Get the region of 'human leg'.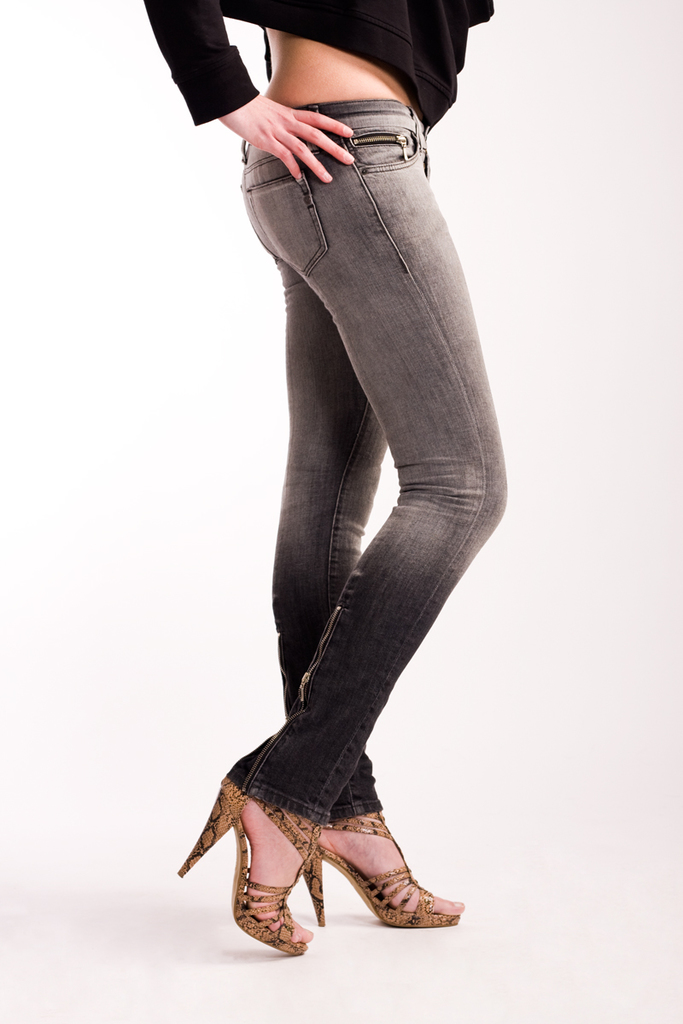
<box>170,88,514,959</box>.
